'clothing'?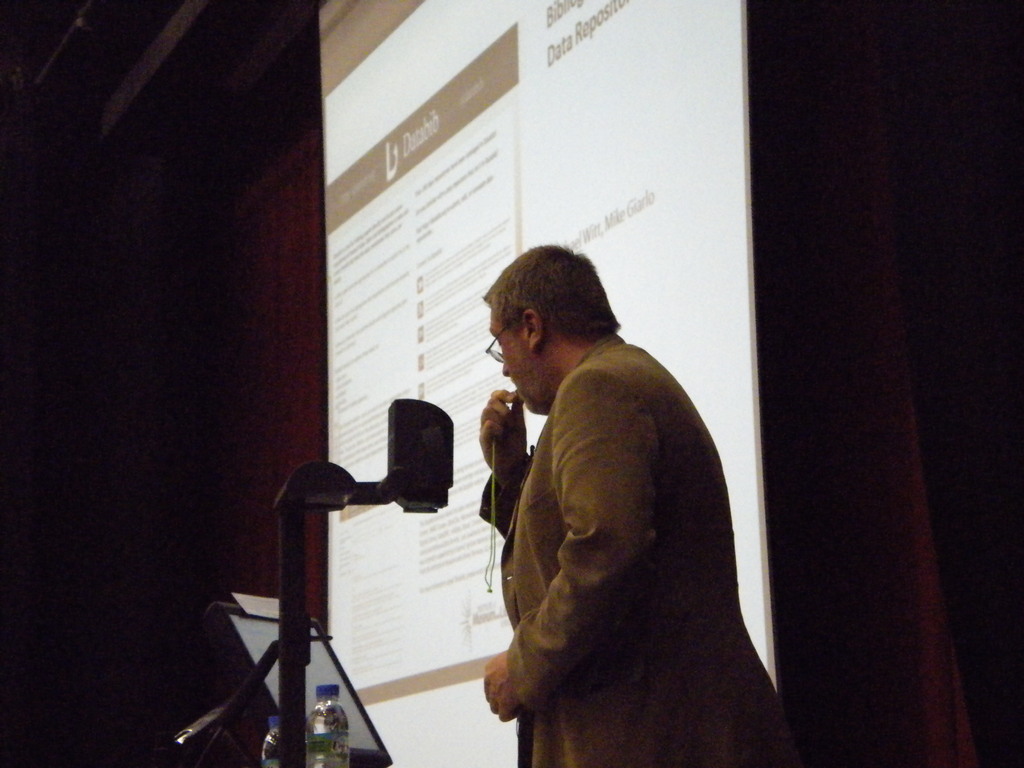
(left=463, top=306, right=775, bottom=751)
